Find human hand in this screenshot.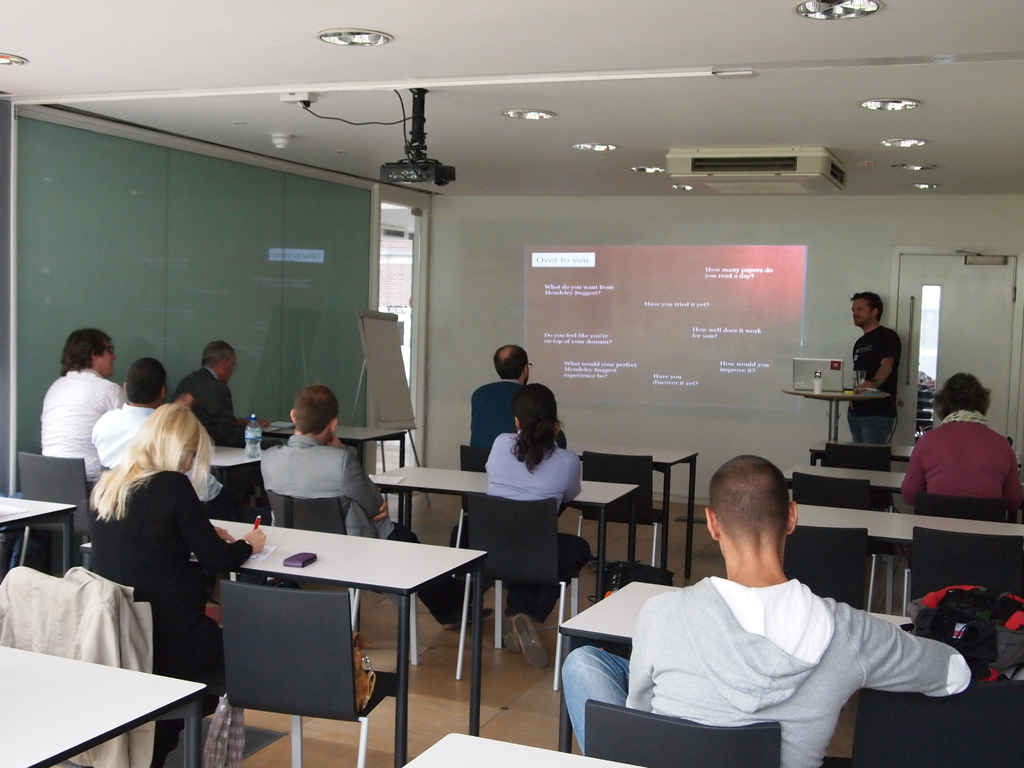
The bounding box for human hand is detection(253, 421, 271, 428).
